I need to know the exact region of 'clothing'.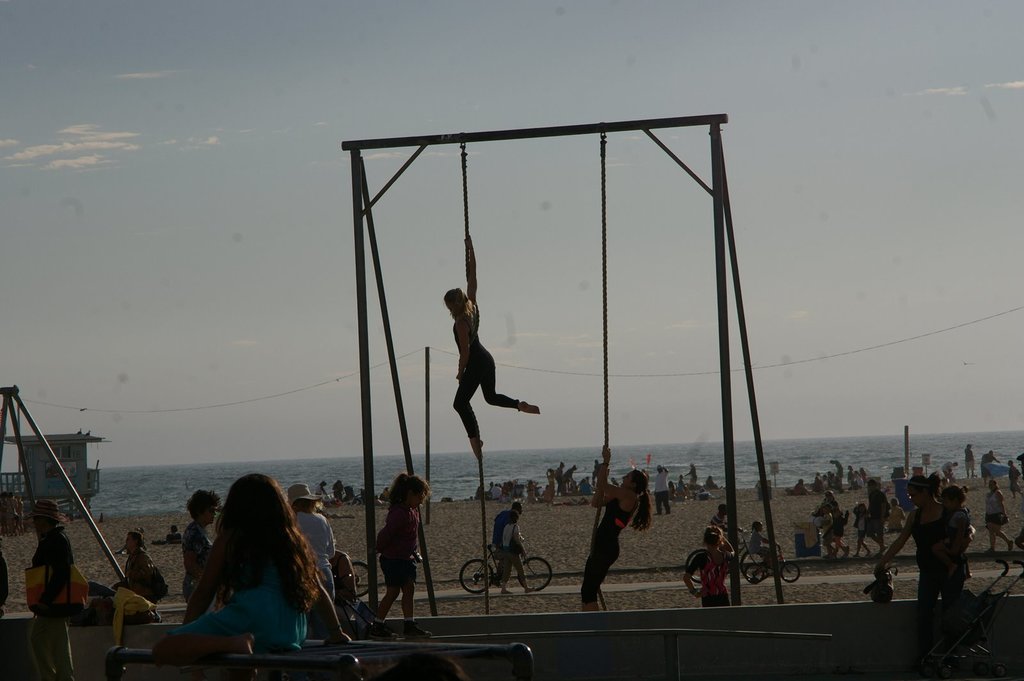
Region: region(698, 540, 736, 609).
